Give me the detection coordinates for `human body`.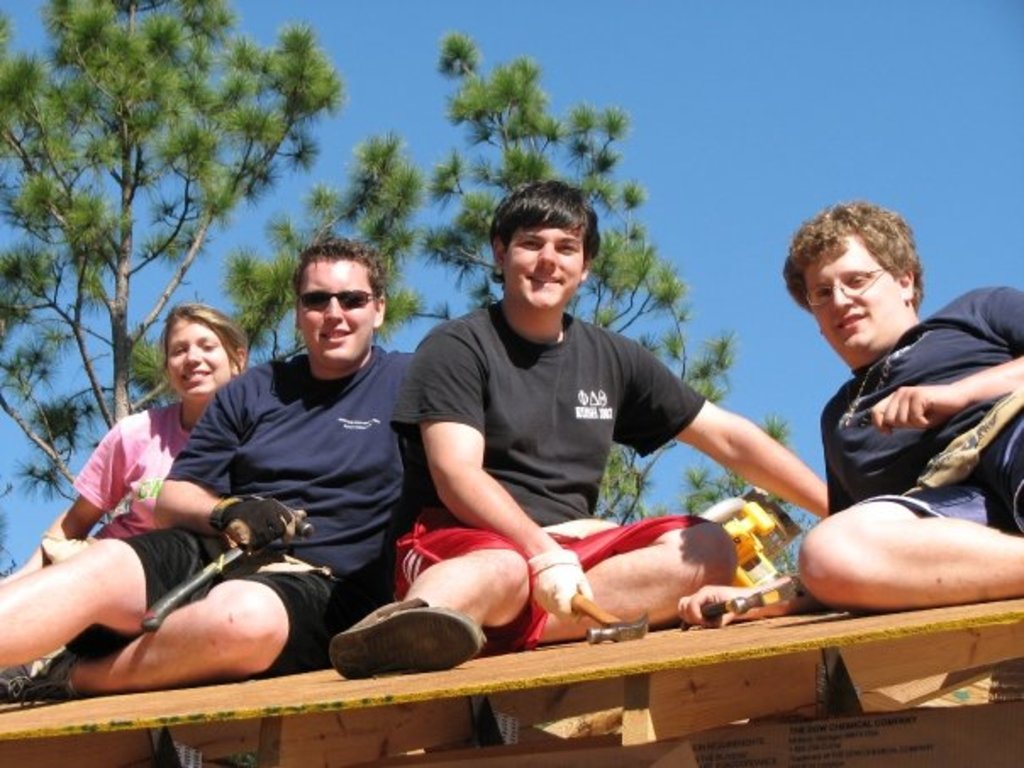
<bbox>761, 197, 1022, 654</bbox>.
